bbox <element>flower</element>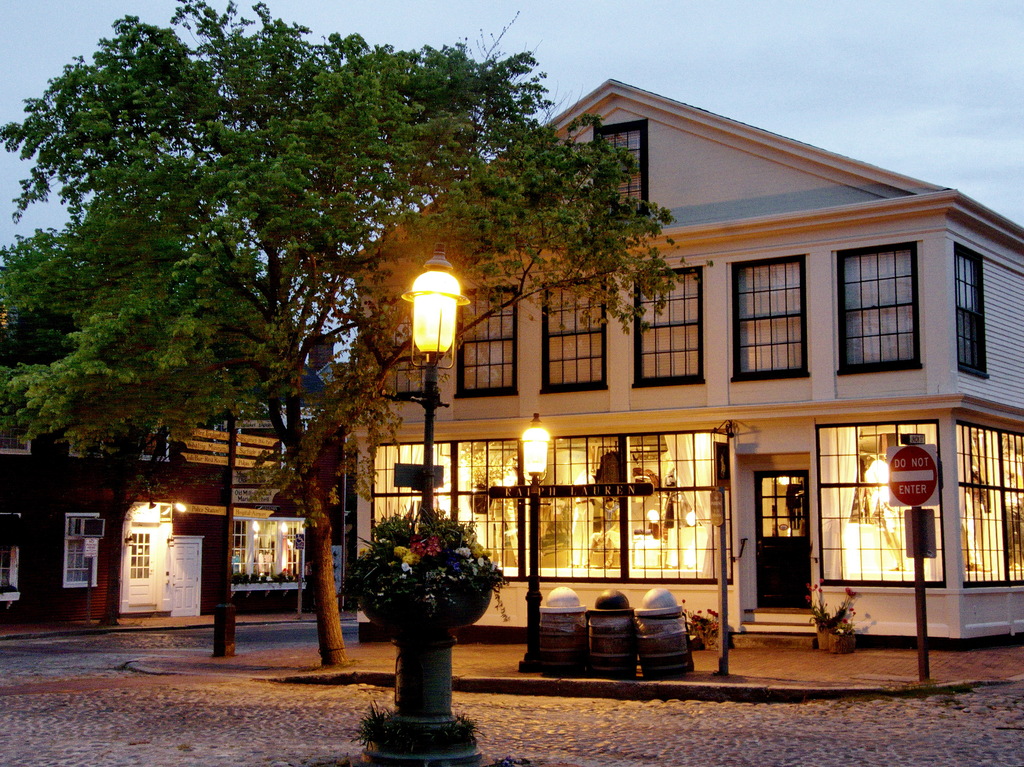
box(473, 563, 480, 576)
